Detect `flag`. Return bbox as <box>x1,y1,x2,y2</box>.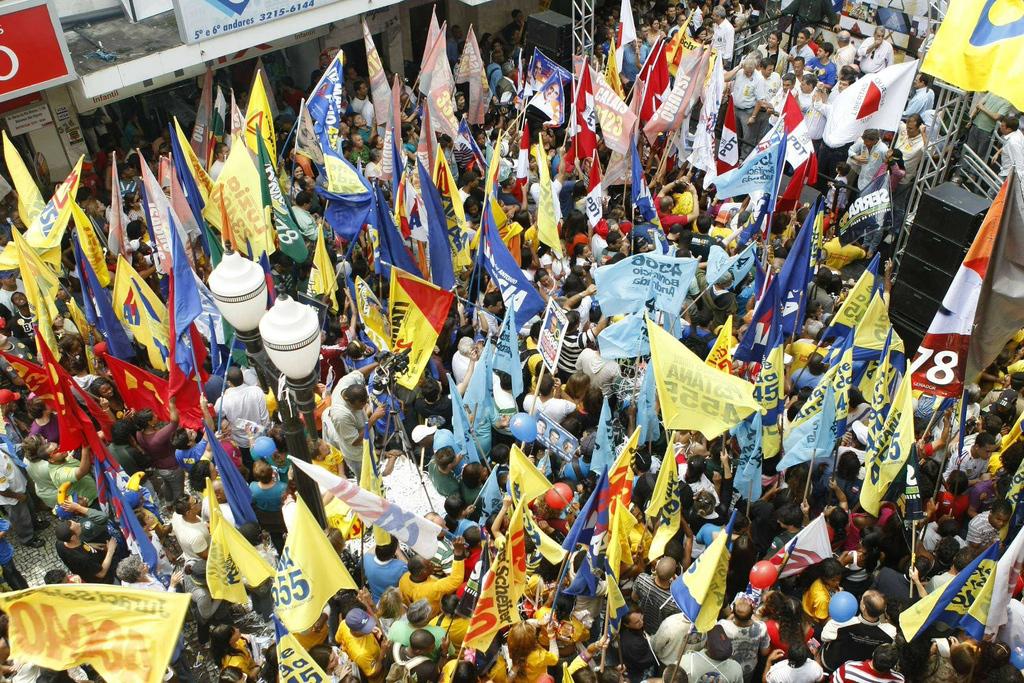
<box>195,130,278,259</box>.
